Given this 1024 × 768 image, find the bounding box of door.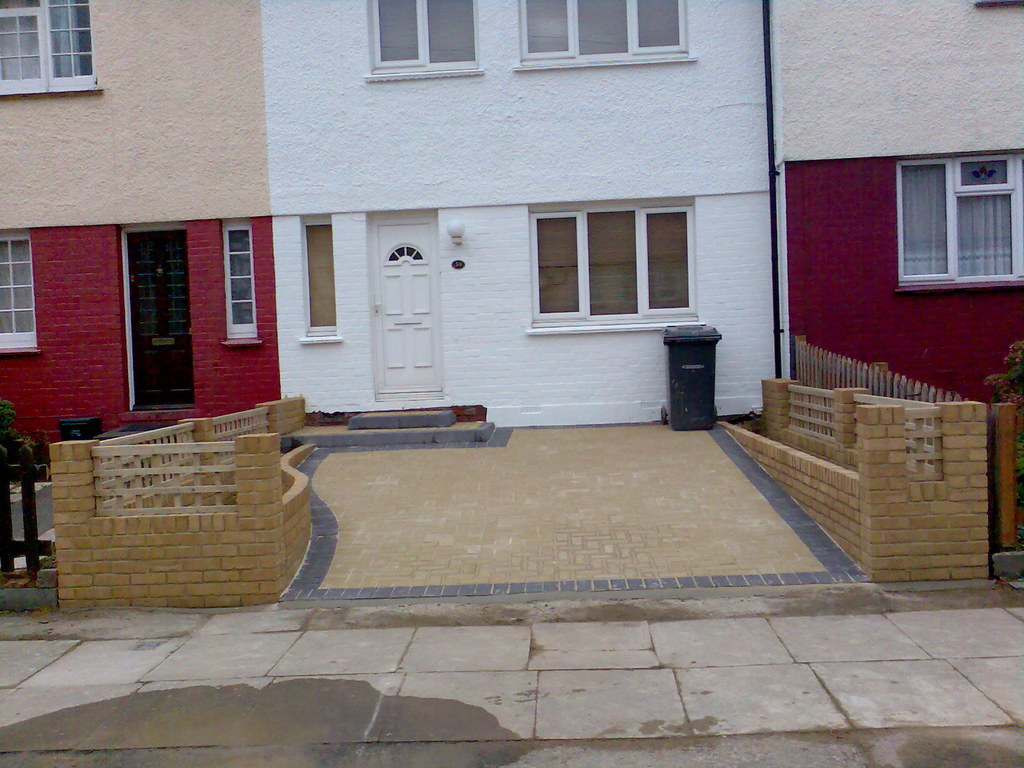
box=[342, 203, 451, 431].
